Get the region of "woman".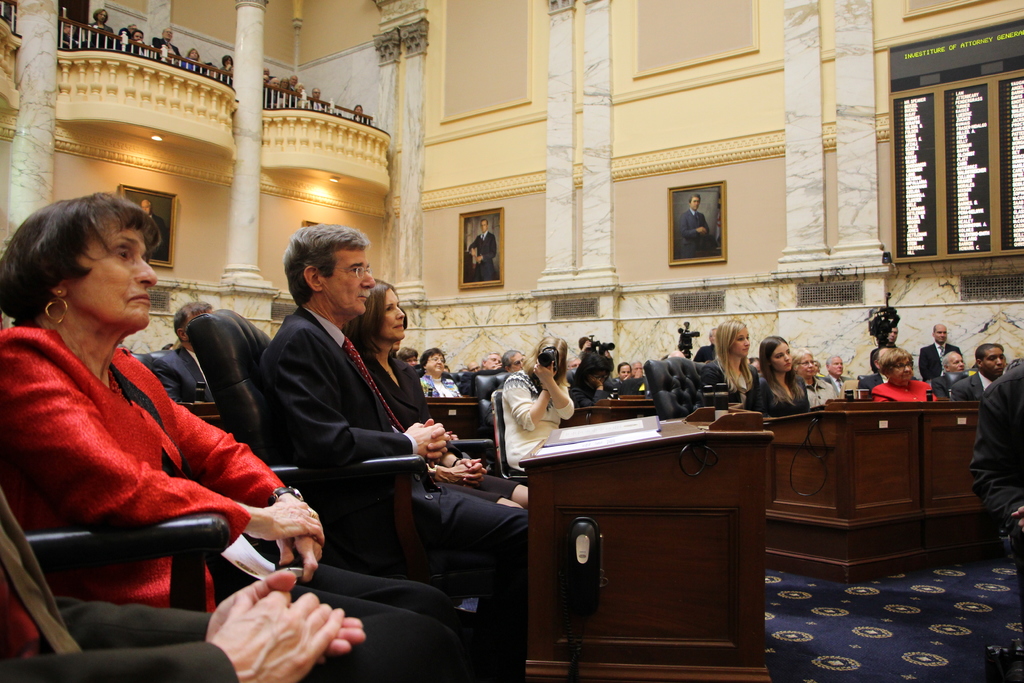
x1=502, y1=336, x2=572, y2=472.
